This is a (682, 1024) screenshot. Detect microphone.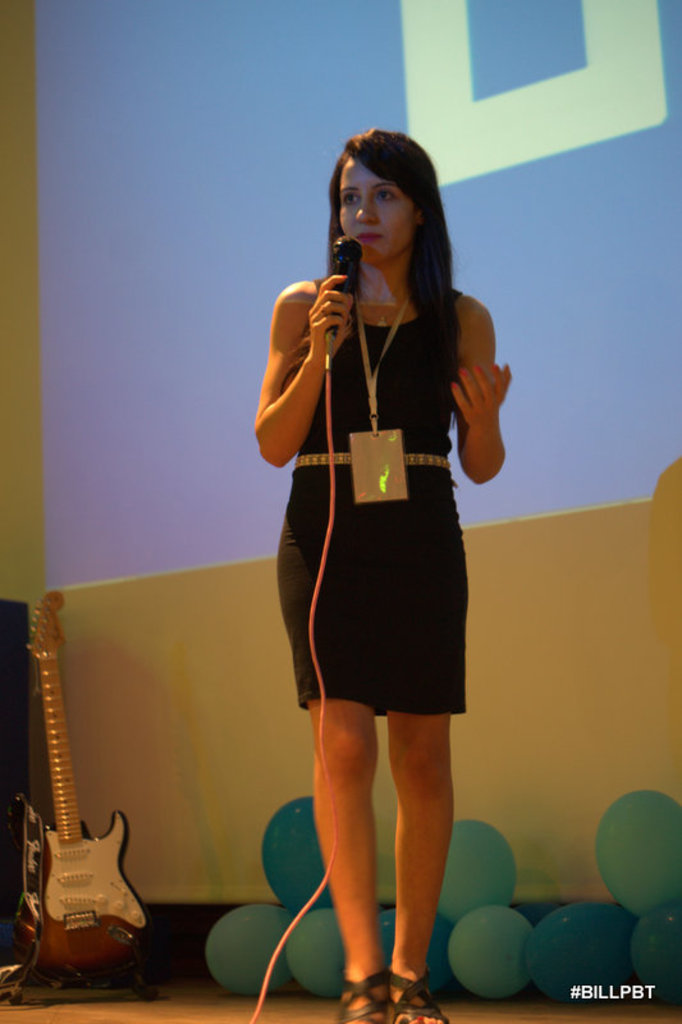
[left=326, top=229, right=360, bottom=335].
